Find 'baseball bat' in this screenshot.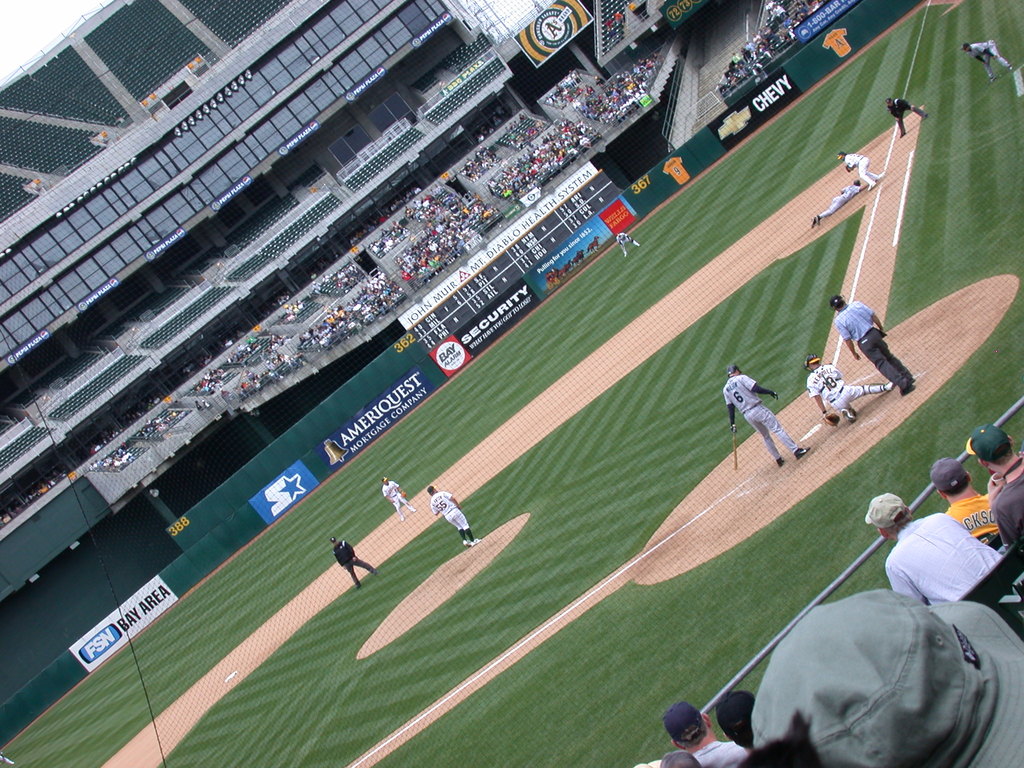
The bounding box for 'baseball bat' is [left=732, top=422, right=739, bottom=474].
